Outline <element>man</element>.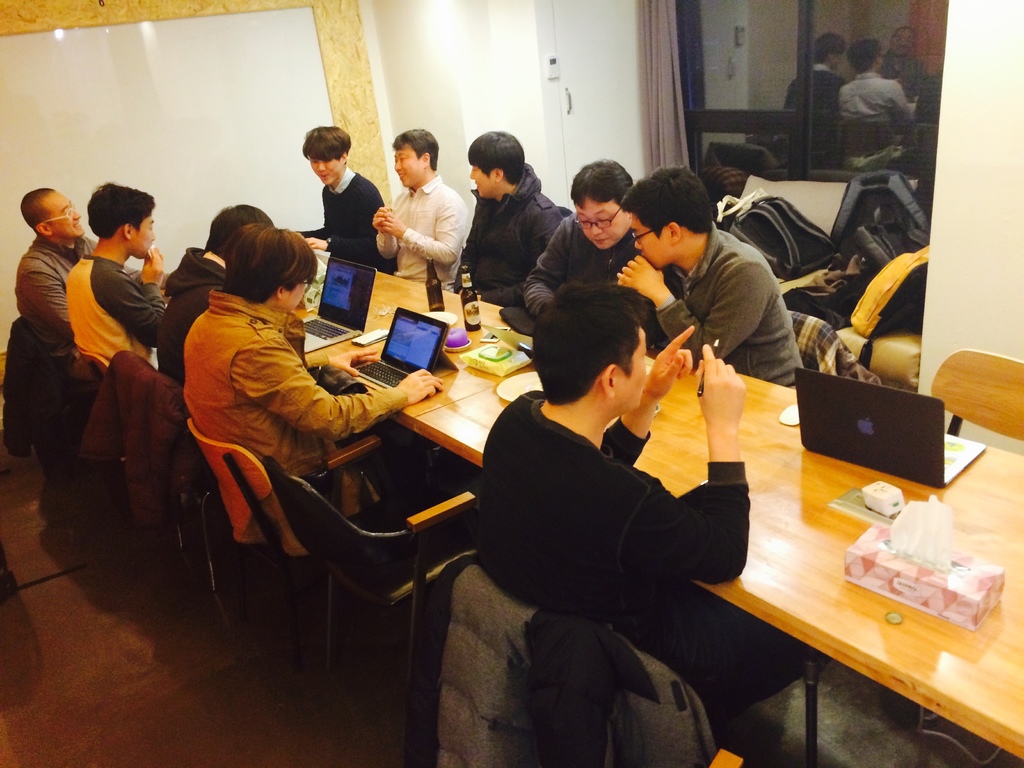
Outline: [x1=605, y1=156, x2=800, y2=399].
